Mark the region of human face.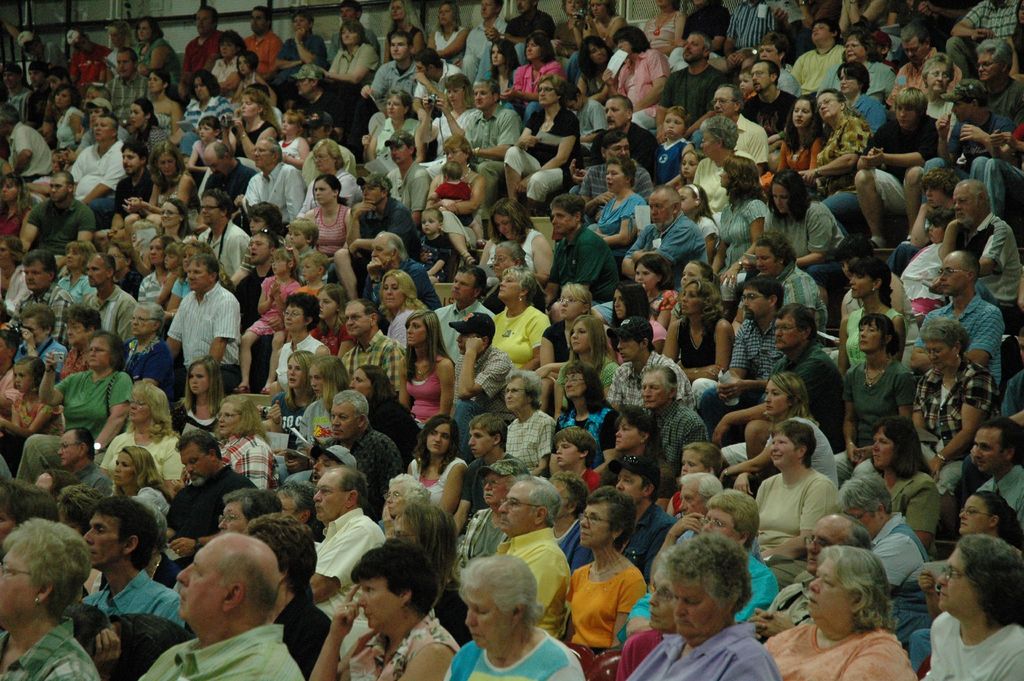
Region: bbox(770, 431, 802, 464).
